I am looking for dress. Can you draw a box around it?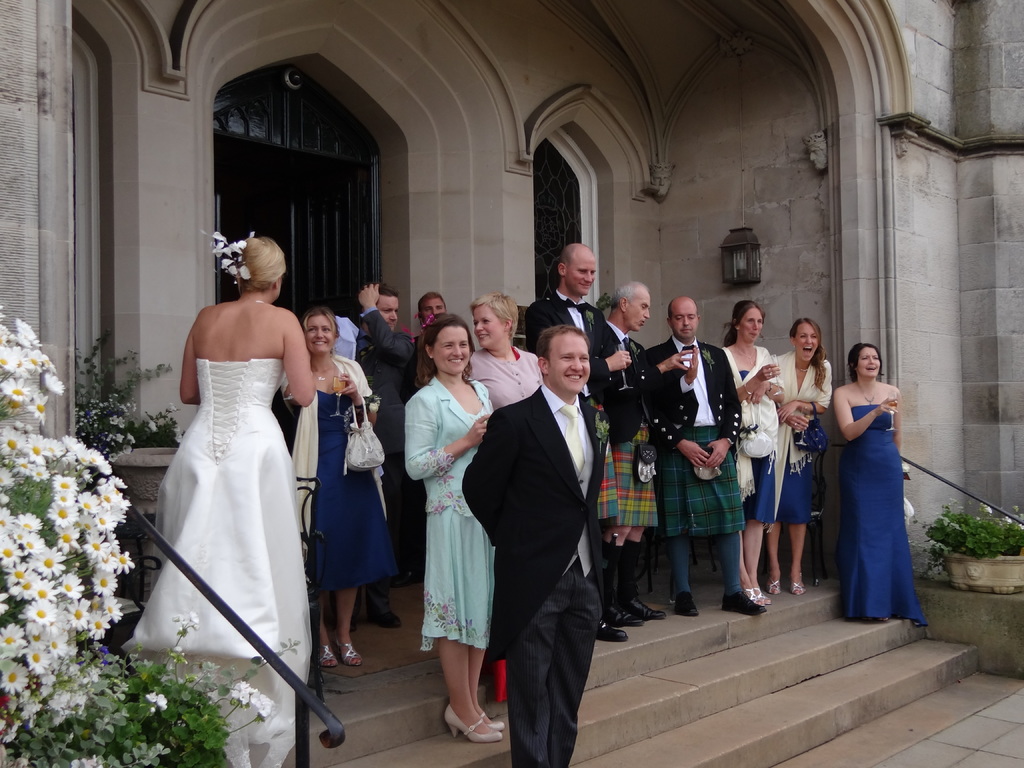
Sure, the bounding box is [774, 461, 813, 525].
